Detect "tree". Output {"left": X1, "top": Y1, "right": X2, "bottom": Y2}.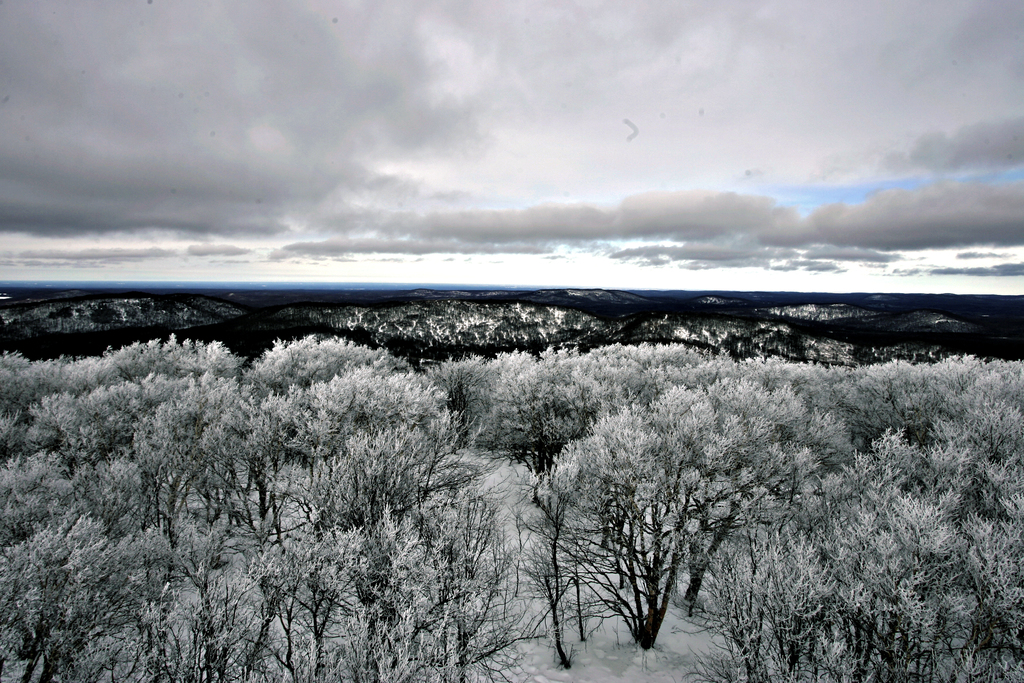
{"left": 115, "top": 331, "right": 253, "bottom": 383}.
